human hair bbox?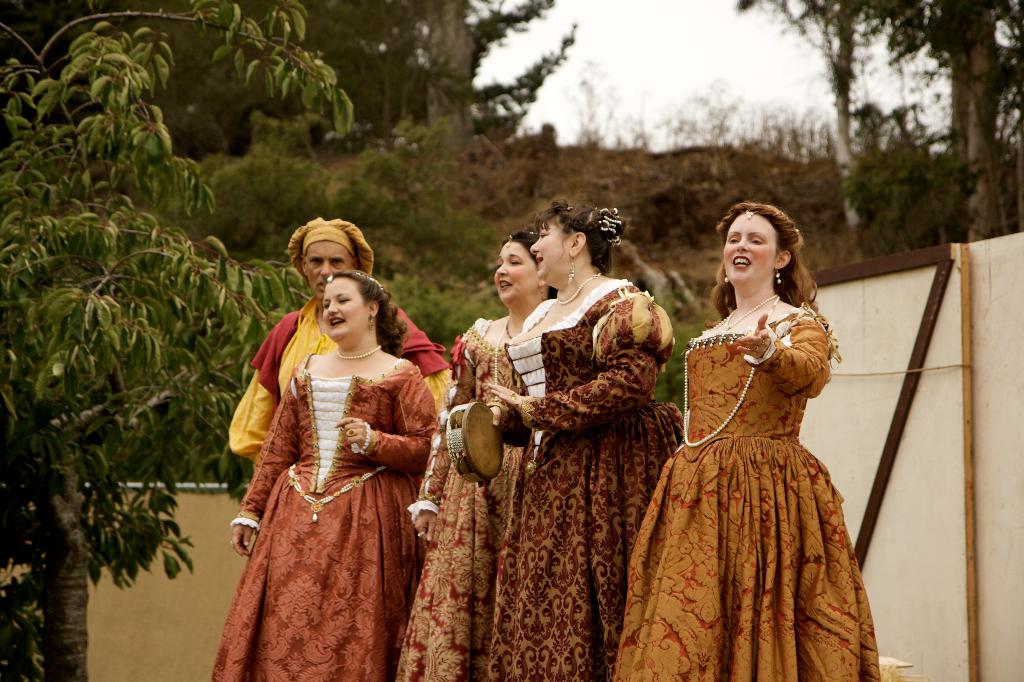
[323, 268, 410, 361]
